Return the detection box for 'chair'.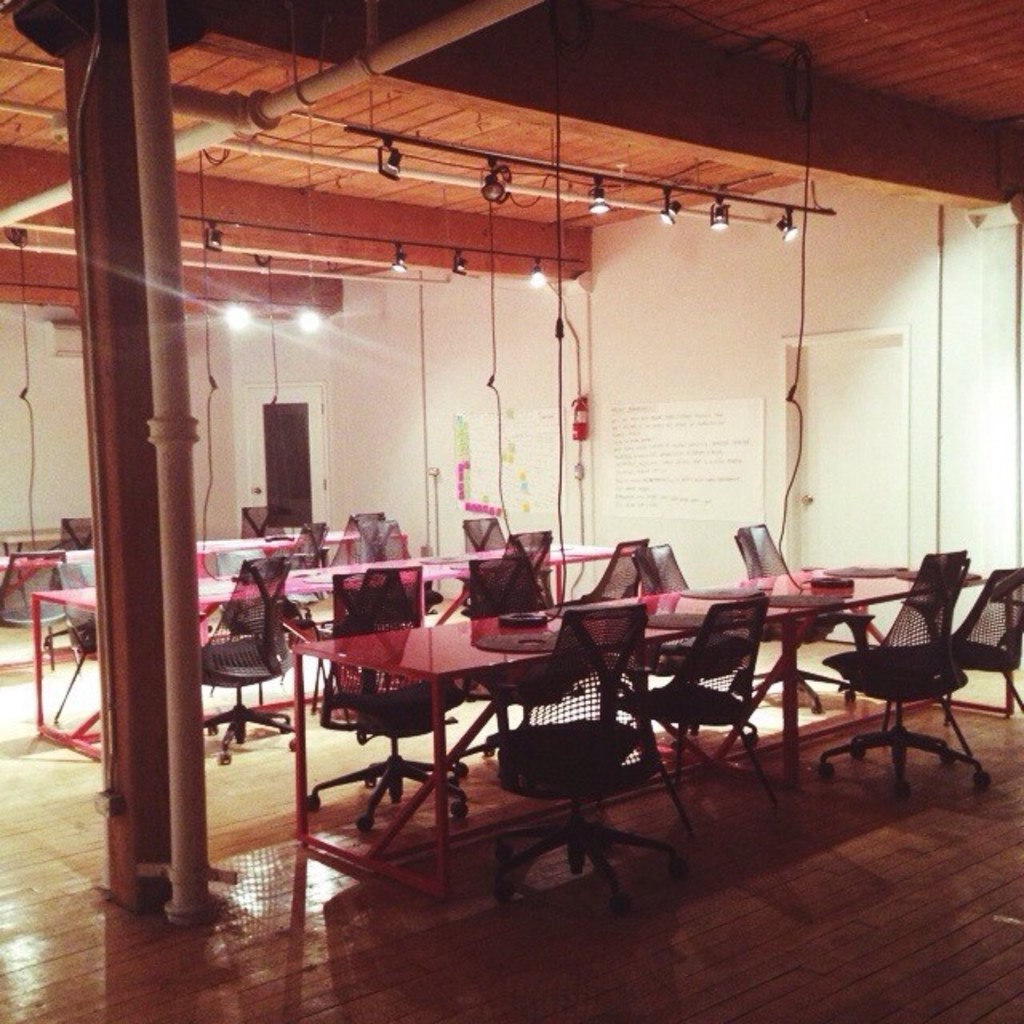
BBox(262, 520, 325, 642).
